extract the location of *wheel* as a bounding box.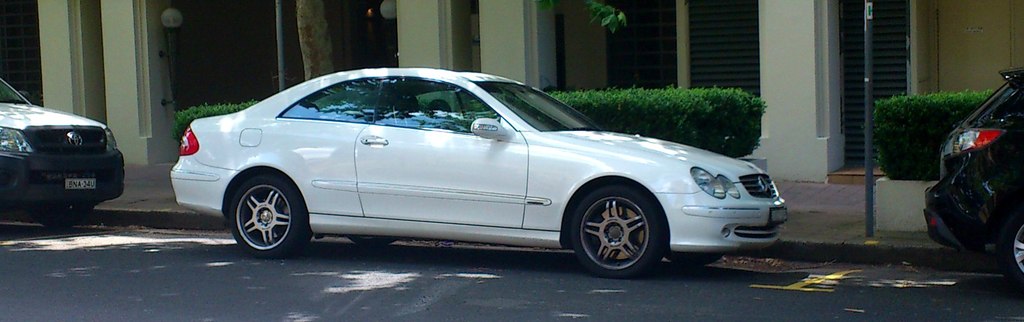
40,204,95,226.
